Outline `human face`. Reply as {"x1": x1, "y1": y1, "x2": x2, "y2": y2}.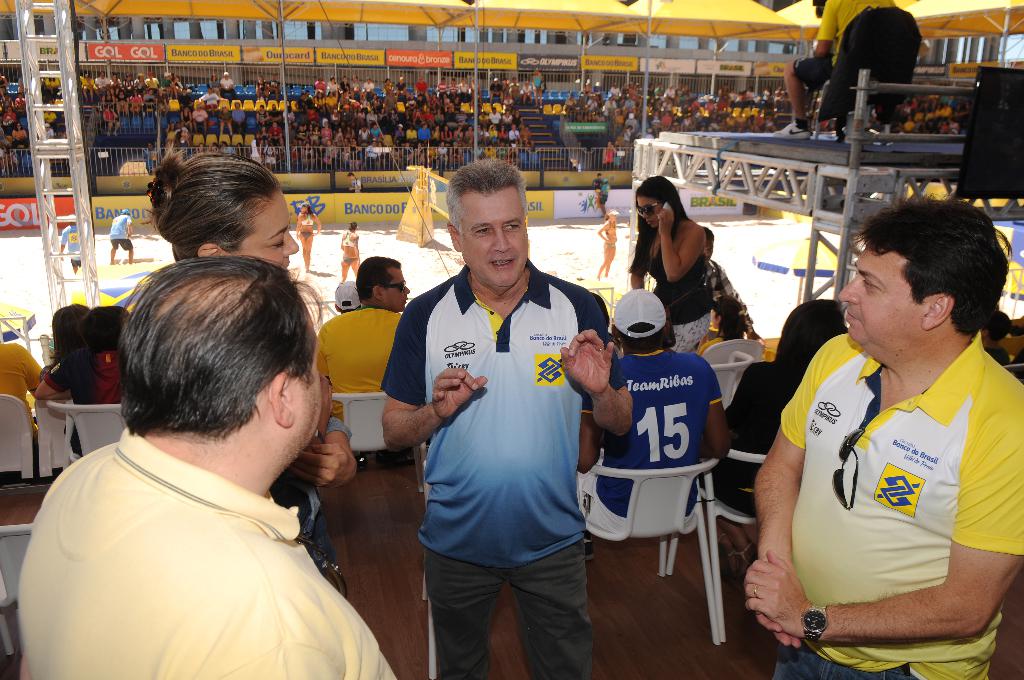
{"x1": 836, "y1": 251, "x2": 933, "y2": 359}.
